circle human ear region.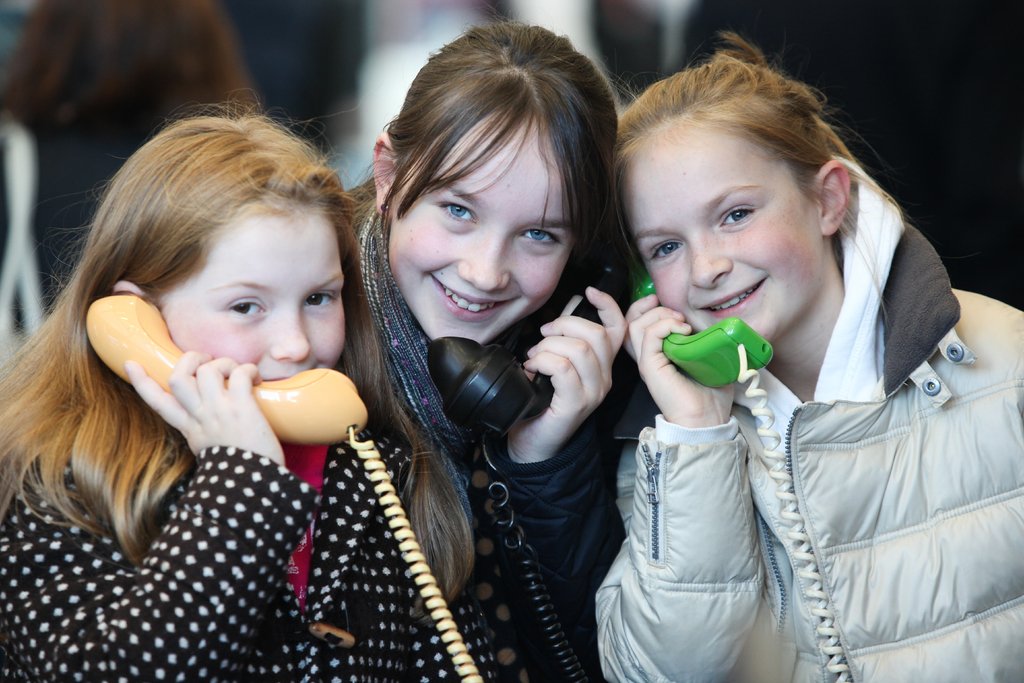
Region: (left=373, top=128, right=399, bottom=217).
